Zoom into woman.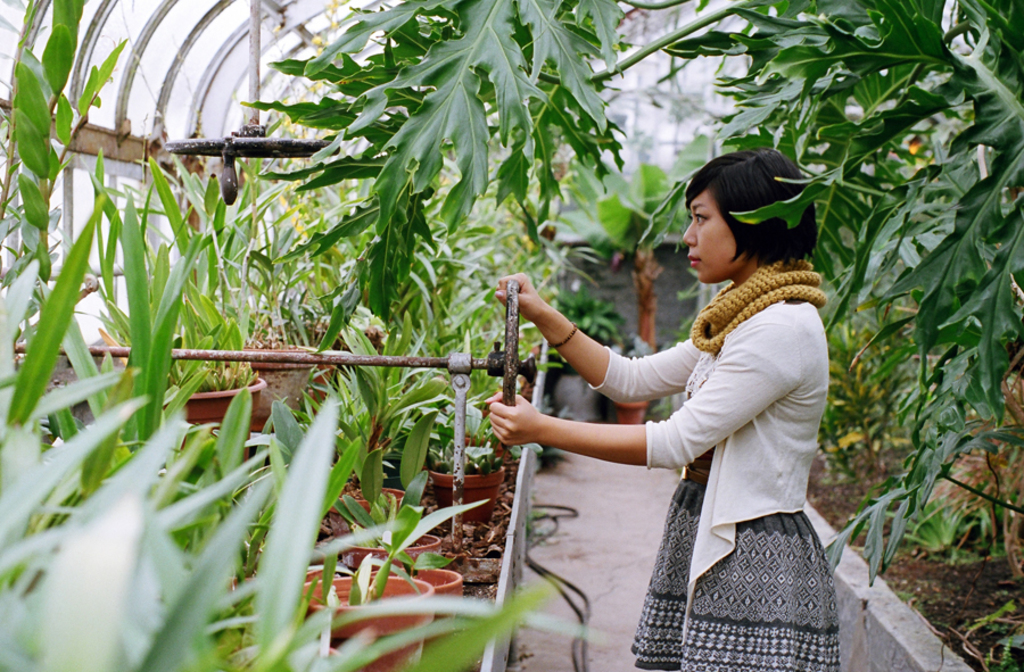
Zoom target: locate(535, 151, 851, 669).
